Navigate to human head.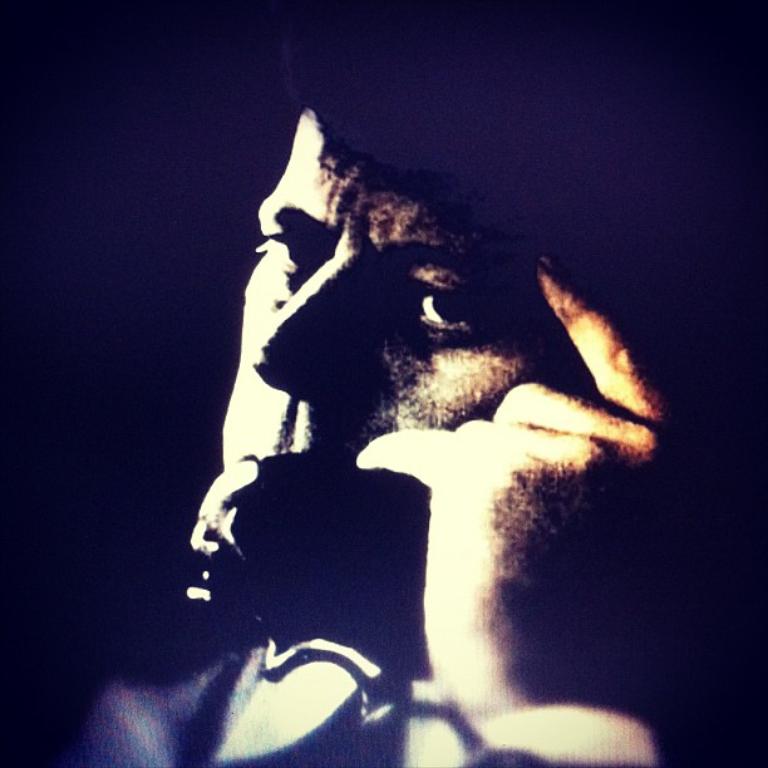
Navigation target: 223 156 604 615.
